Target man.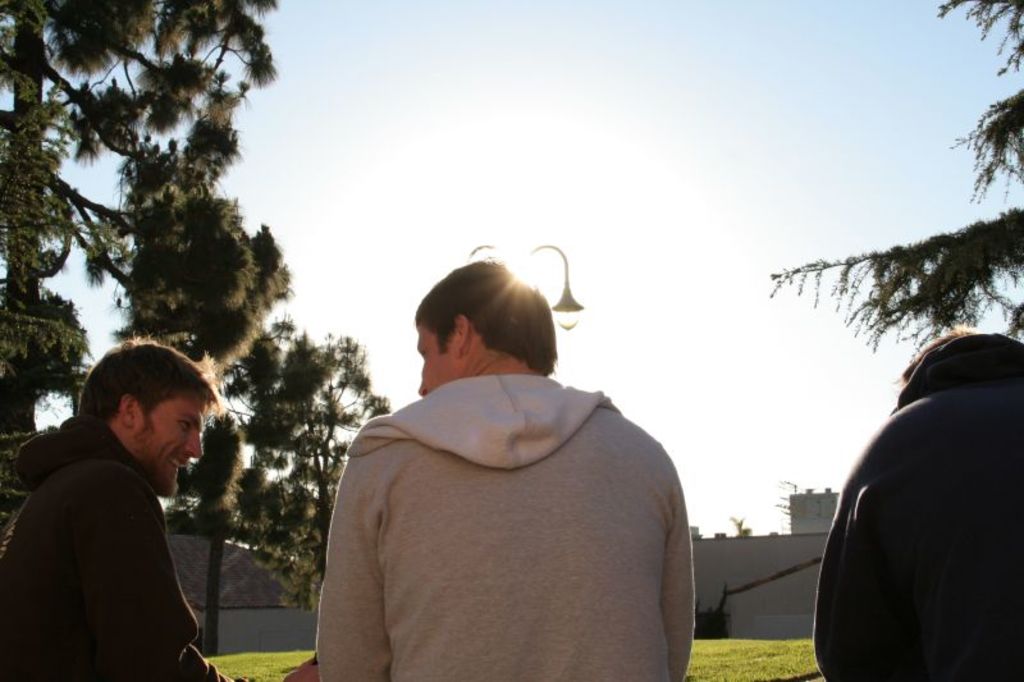
Target region: [293,261,704,681].
